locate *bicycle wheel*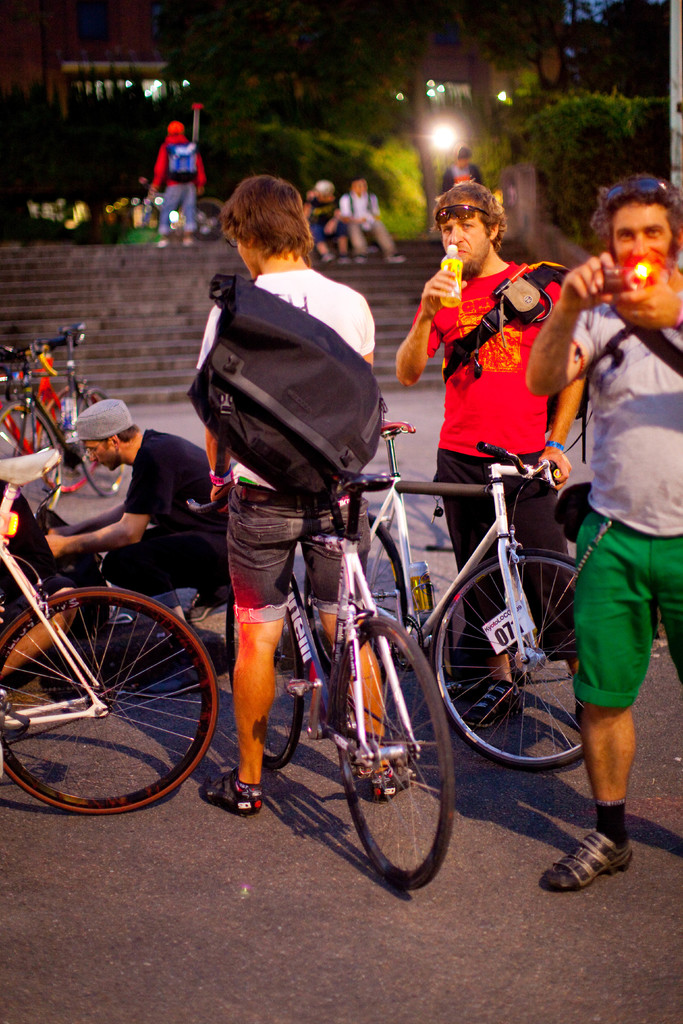
box=[429, 550, 589, 769]
